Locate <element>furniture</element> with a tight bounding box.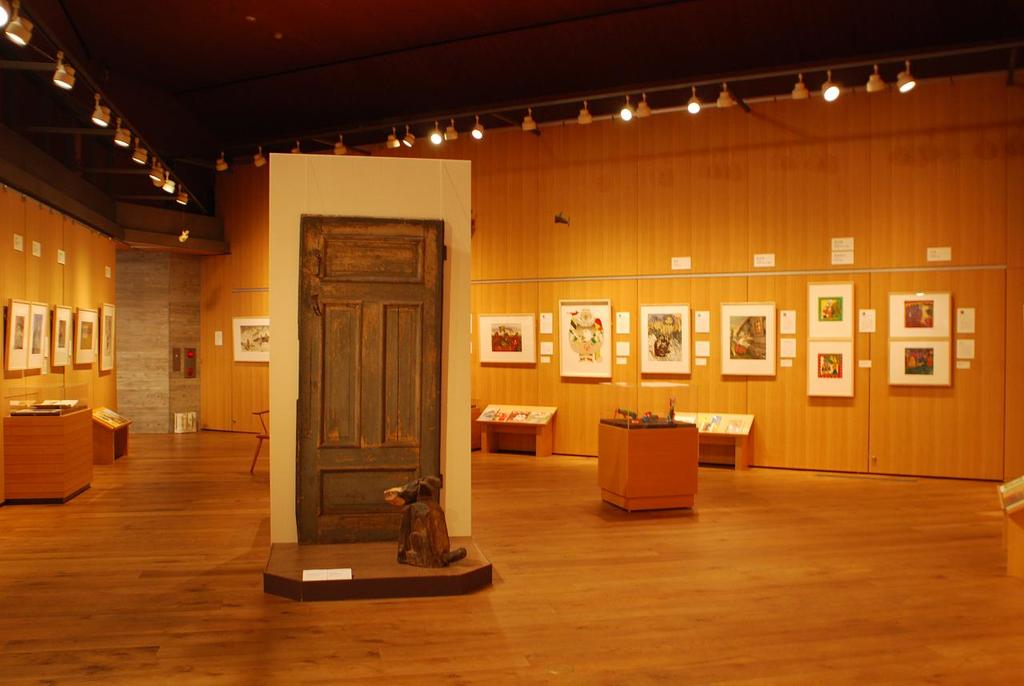
[598, 412, 699, 511].
